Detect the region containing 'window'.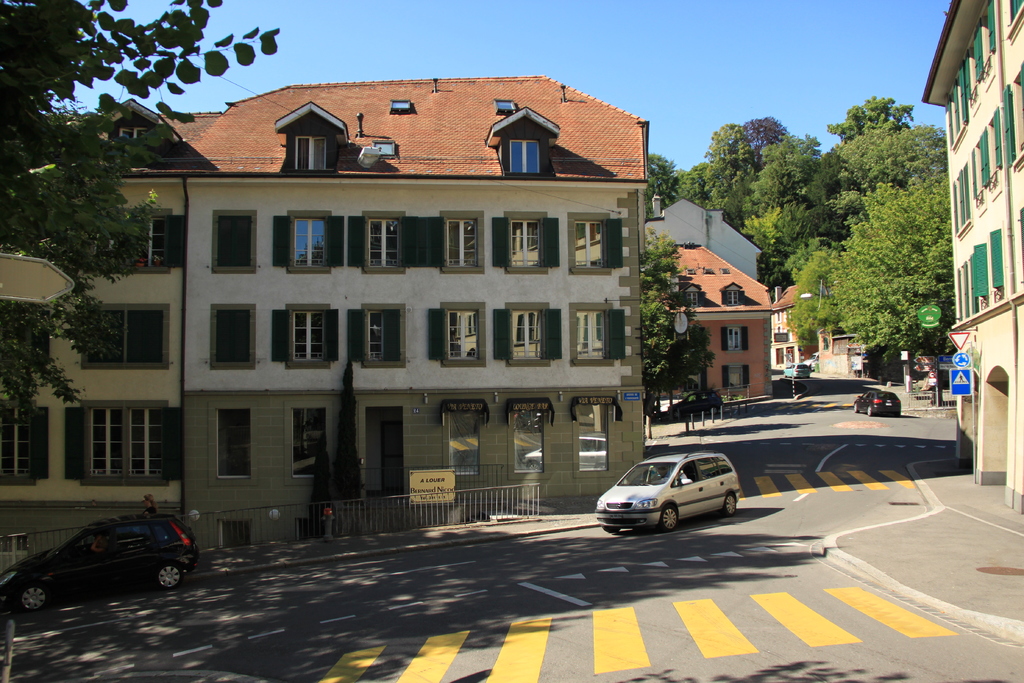
(953,181,956,233).
